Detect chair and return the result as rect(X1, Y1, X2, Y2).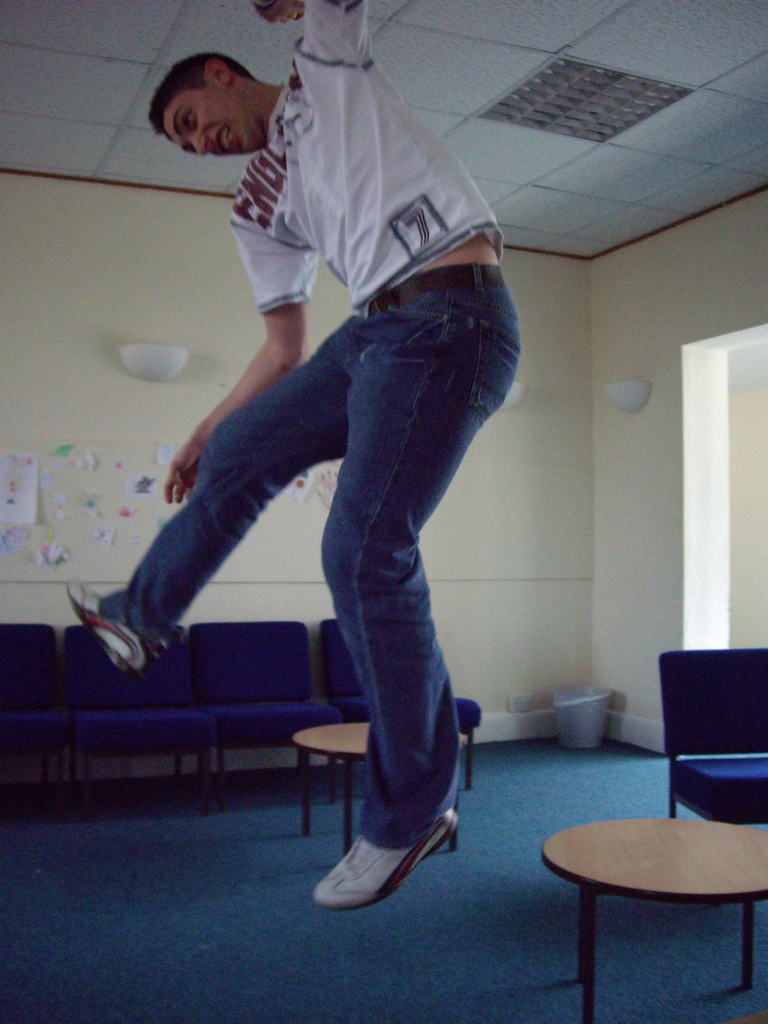
rect(652, 645, 767, 826).
